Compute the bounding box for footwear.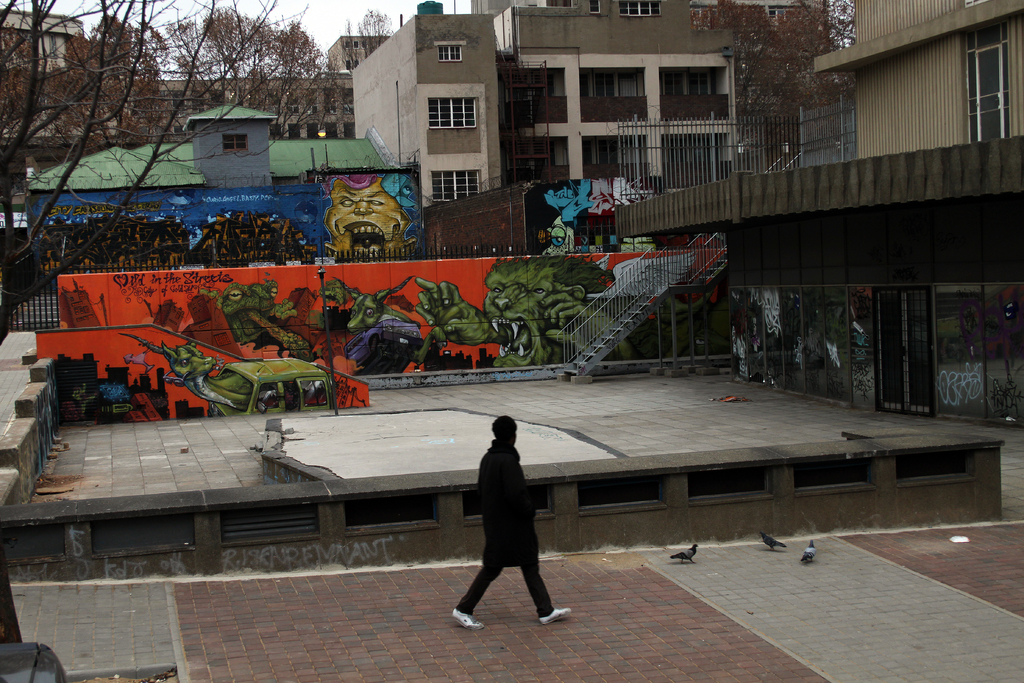
box=[452, 606, 482, 629].
